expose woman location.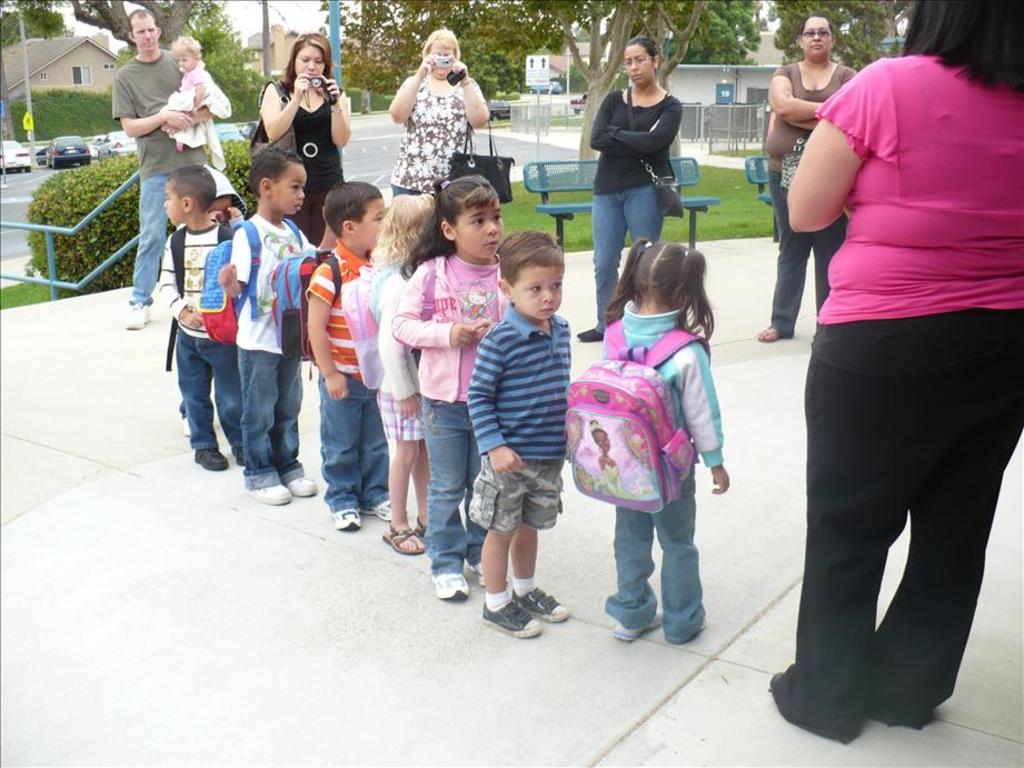
Exposed at <region>758, 13, 863, 339</region>.
